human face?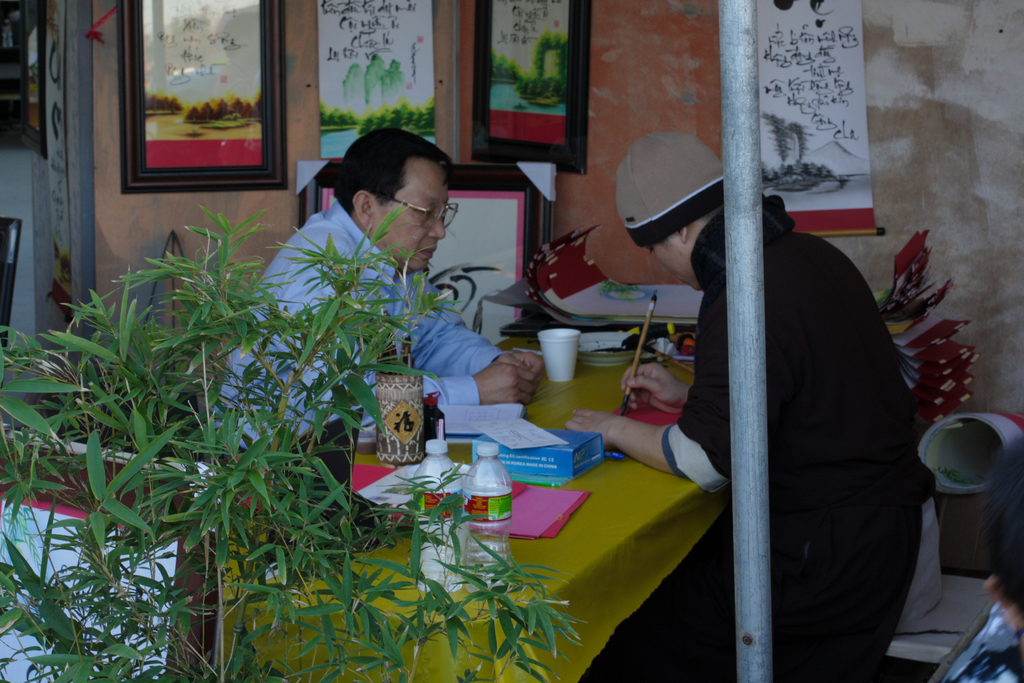
644/236/694/290
